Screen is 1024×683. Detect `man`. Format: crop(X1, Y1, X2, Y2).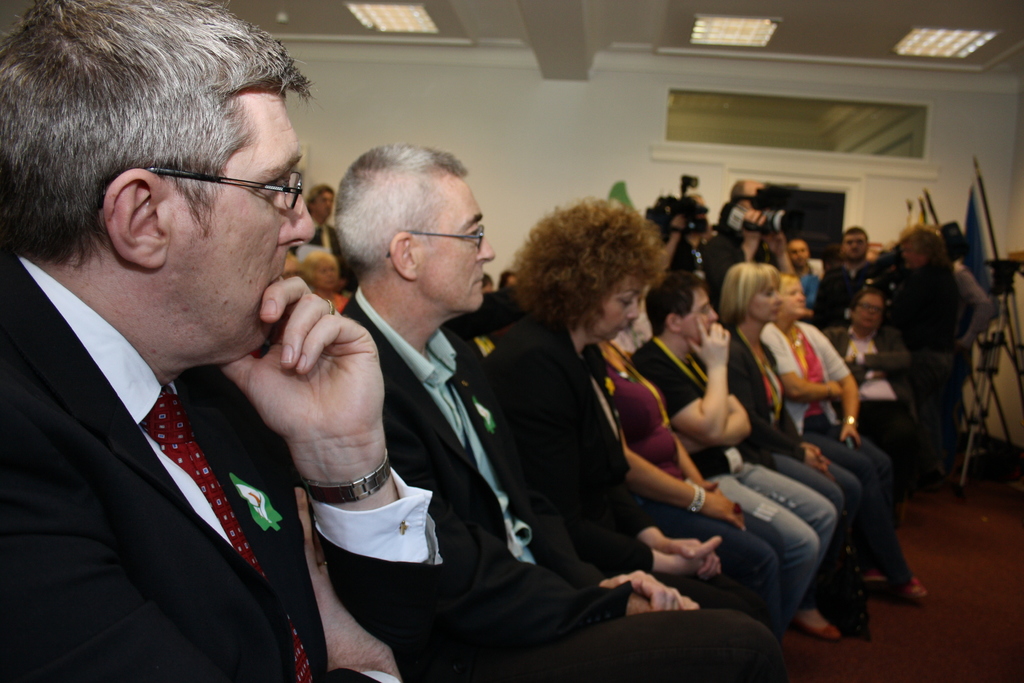
crop(324, 142, 780, 682).
